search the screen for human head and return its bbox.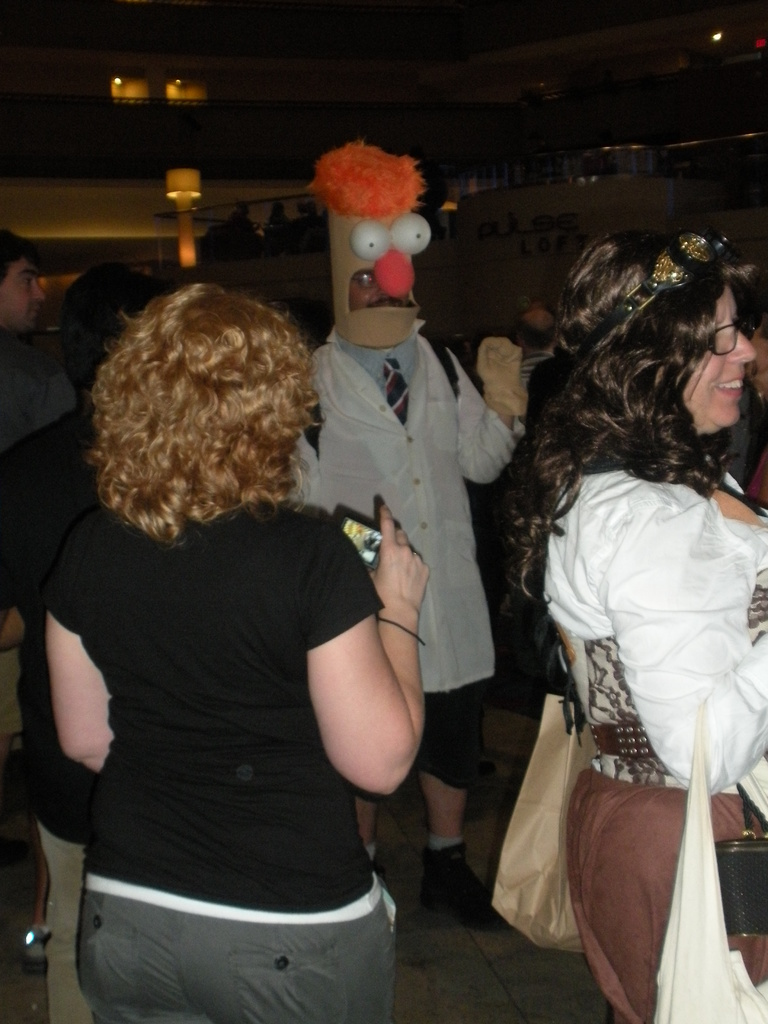
Found: locate(0, 228, 46, 337).
